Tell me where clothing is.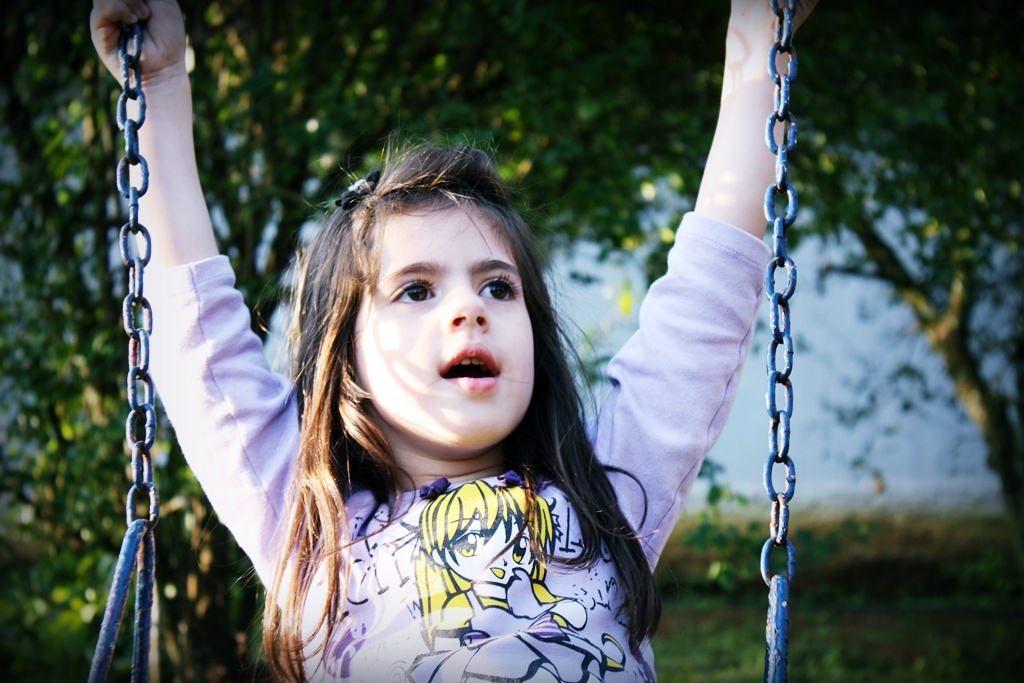
clothing is at 146/208/773/682.
